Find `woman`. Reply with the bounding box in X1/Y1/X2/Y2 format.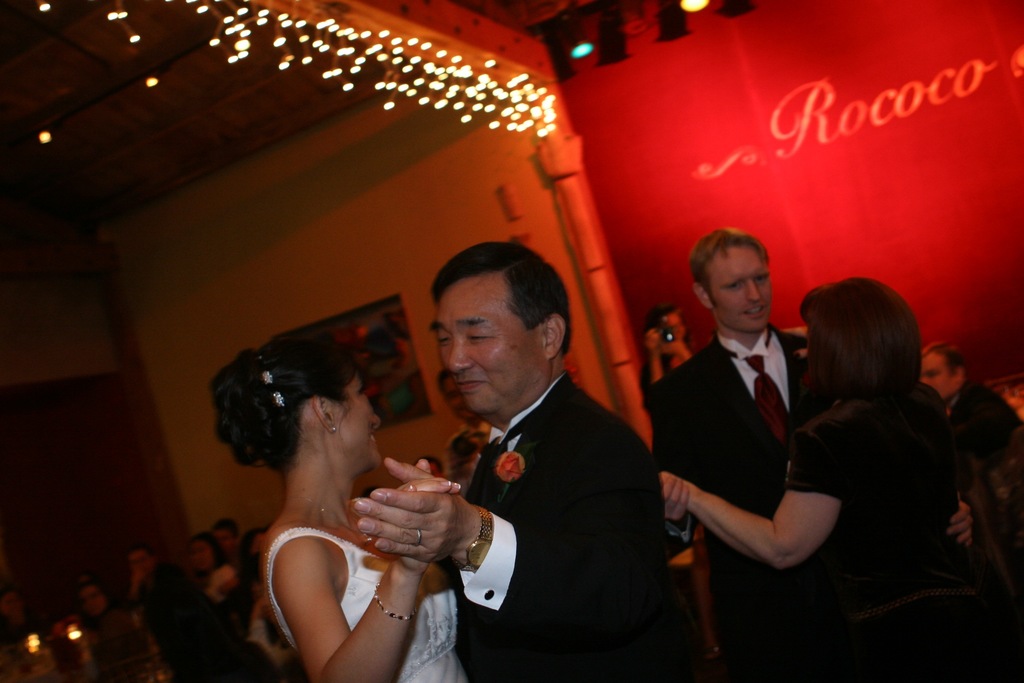
661/278/971/682.
